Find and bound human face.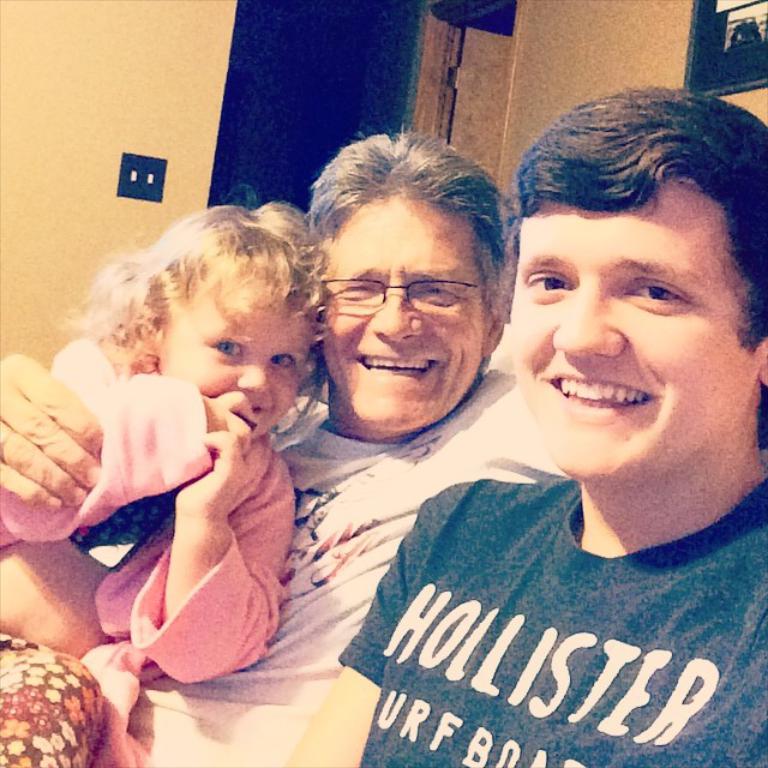
Bound: {"x1": 320, "y1": 194, "x2": 482, "y2": 428}.
